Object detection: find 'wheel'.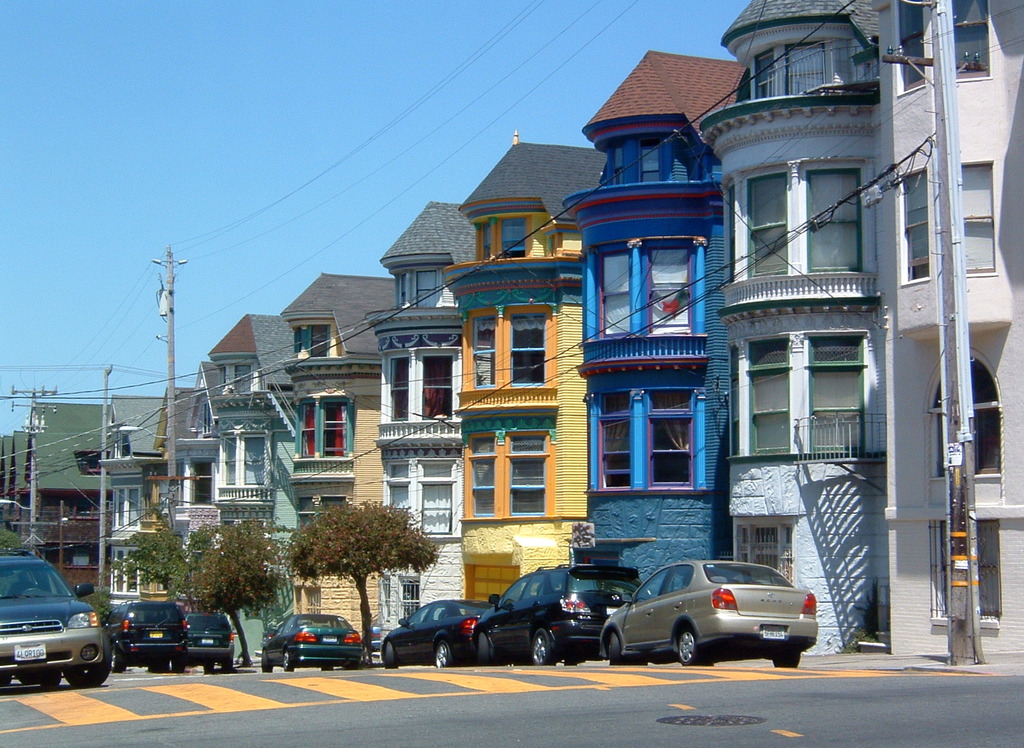
<box>383,639,397,665</box>.
